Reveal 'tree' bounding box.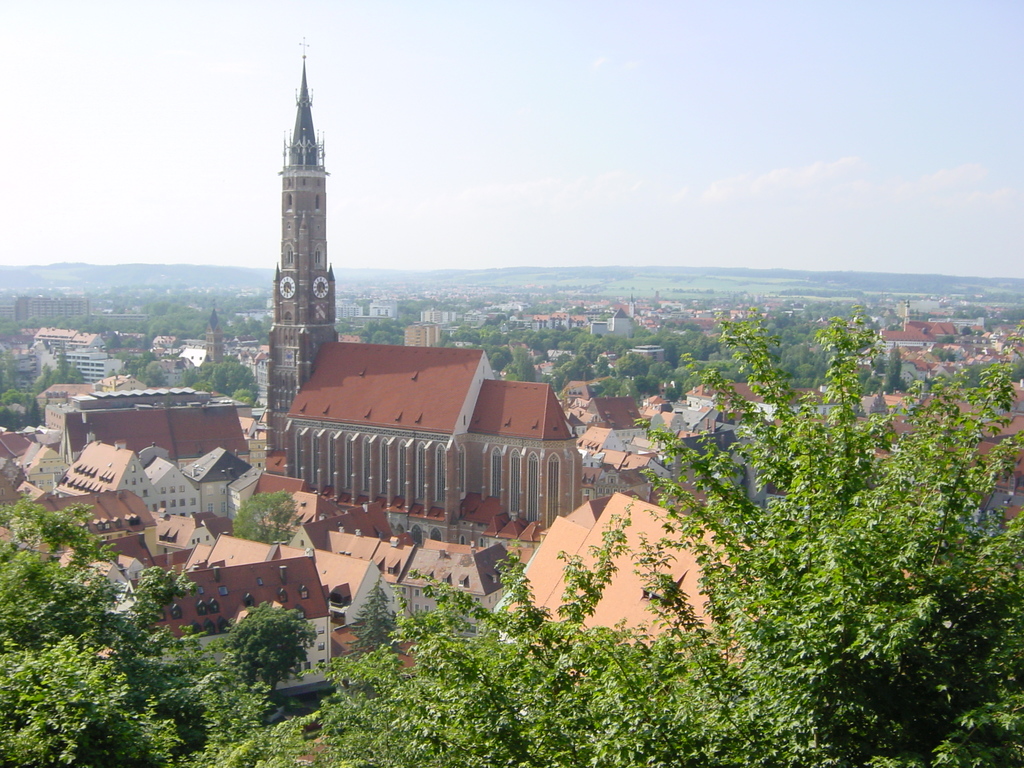
Revealed: crop(486, 337, 512, 357).
